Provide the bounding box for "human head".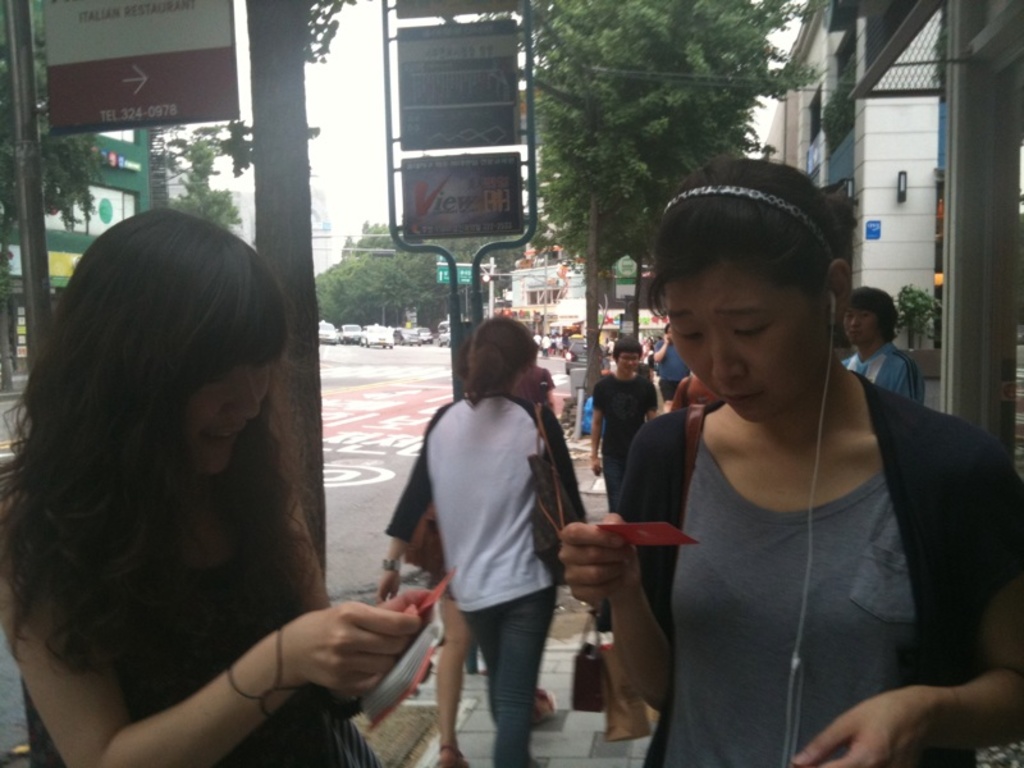
<box>465,316,535,397</box>.
